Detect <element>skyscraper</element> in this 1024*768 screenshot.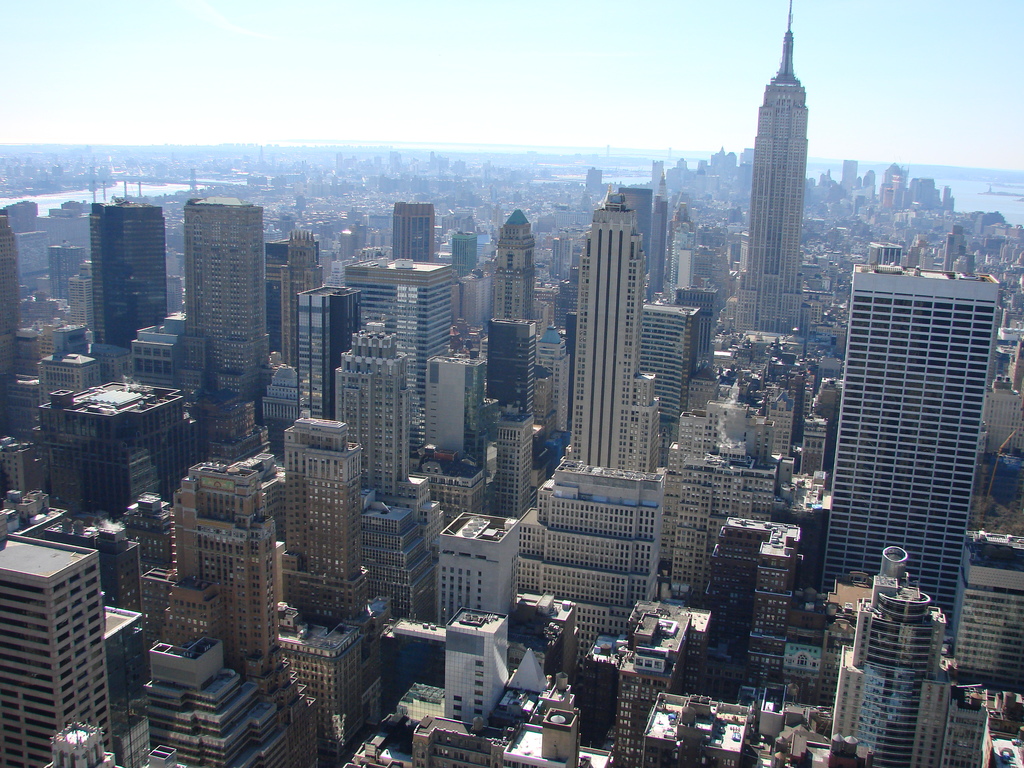
Detection: left=492, top=214, right=535, bottom=320.
